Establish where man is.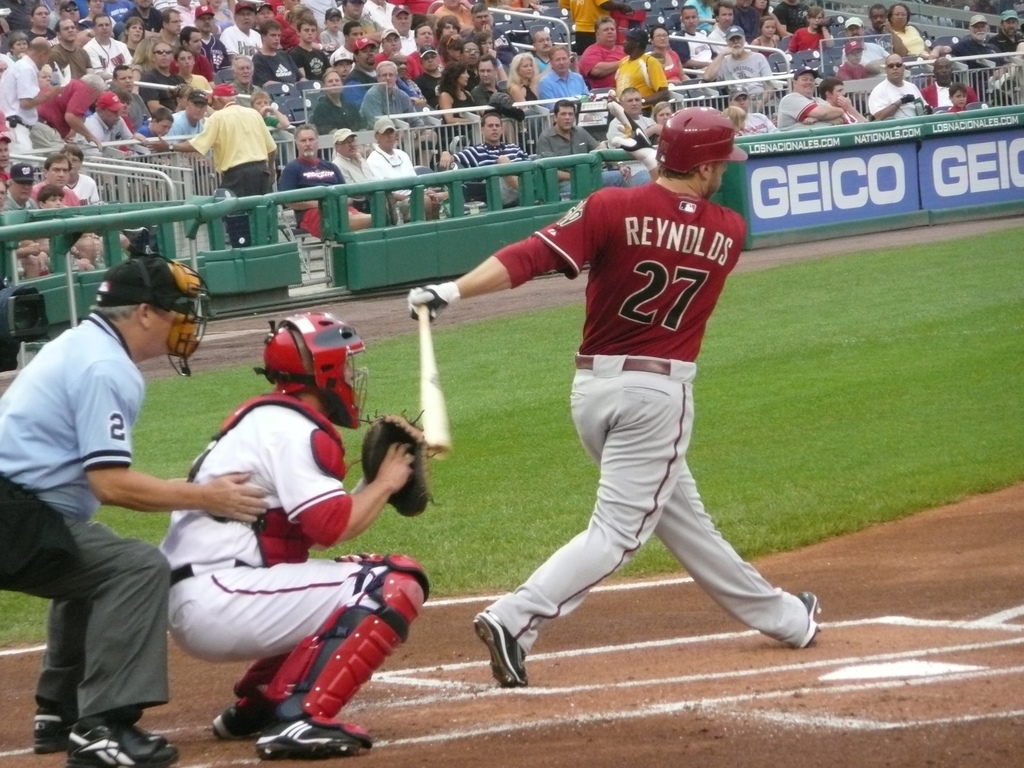
Established at bbox=(109, 66, 153, 132).
